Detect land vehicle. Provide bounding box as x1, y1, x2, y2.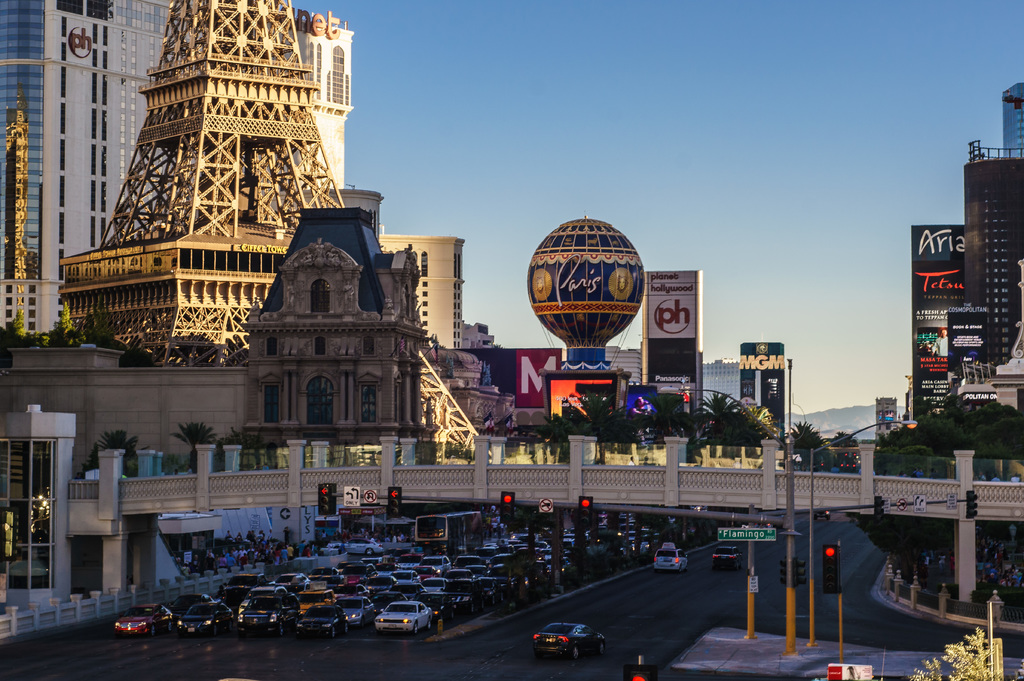
328, 537, 386, 555.
